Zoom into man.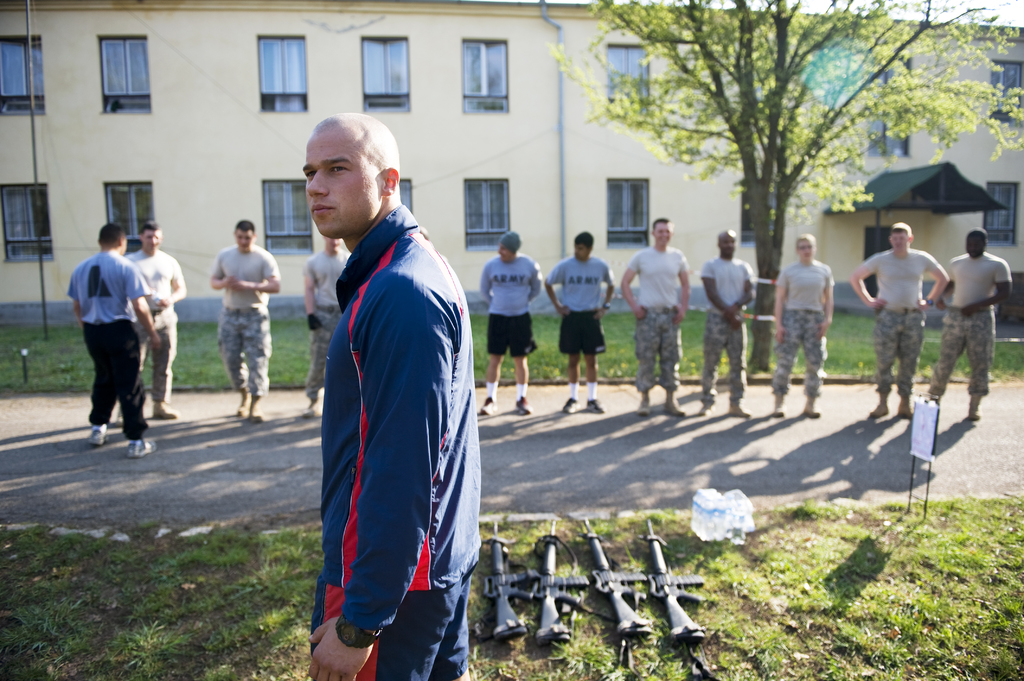
Zoom target: (x1=771, y1=235, x2=829, y2=420).
